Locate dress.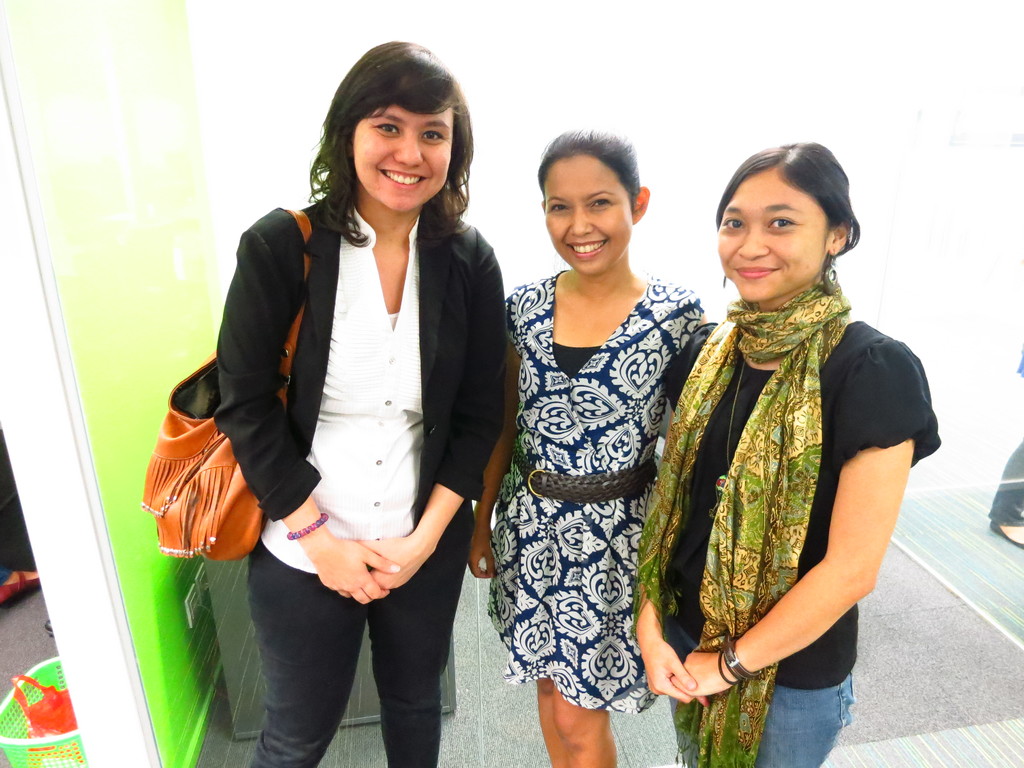
Bounding box: 490, 269, 707, 721.
